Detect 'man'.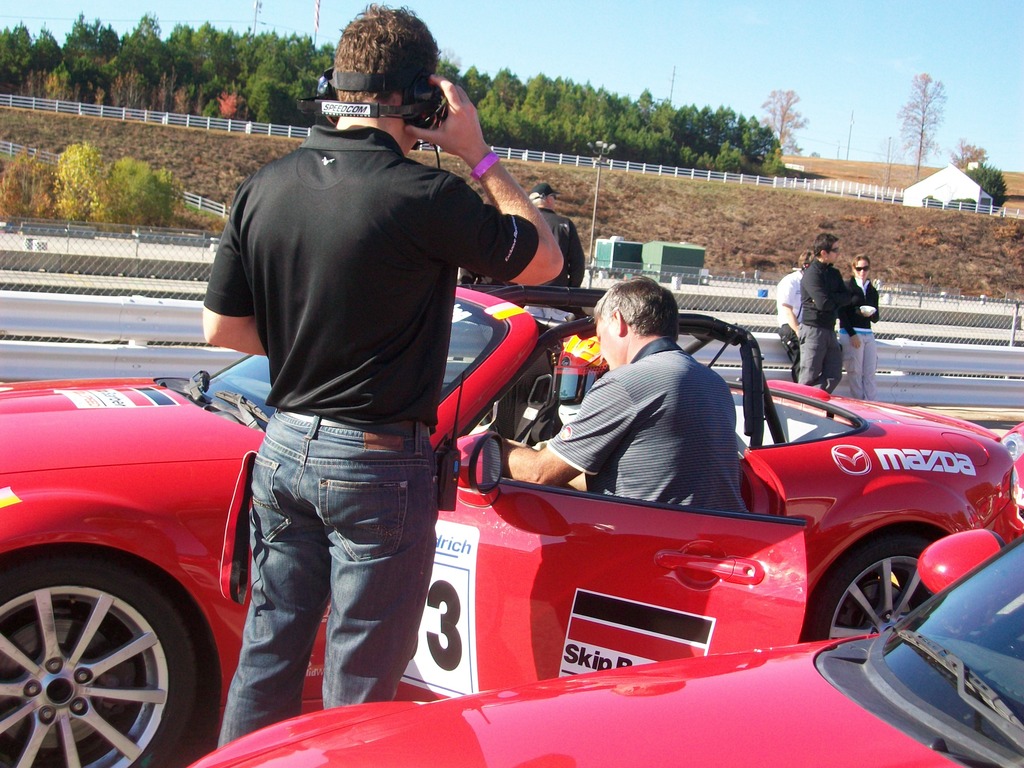
Detected at (796,228,858,392).
